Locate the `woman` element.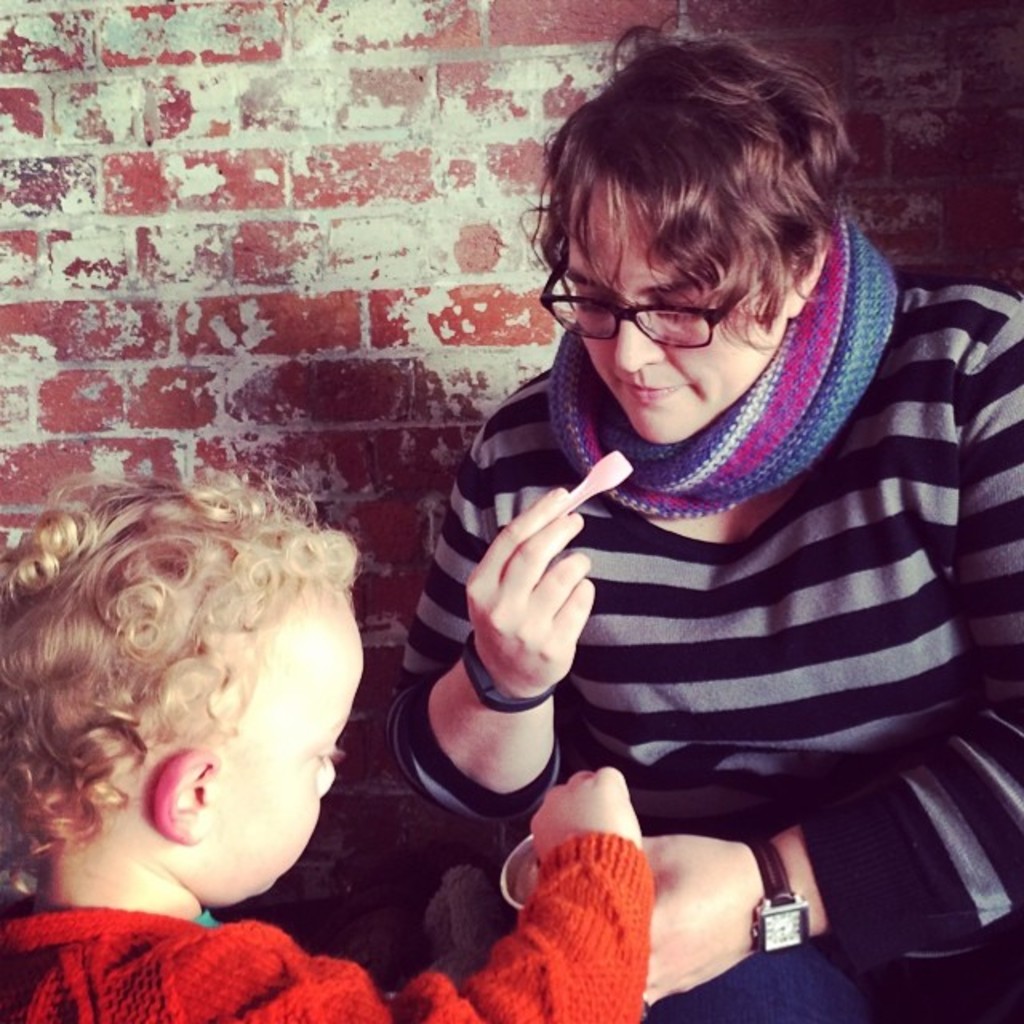
Element bbox: rect(365, 11, 970, 958).
